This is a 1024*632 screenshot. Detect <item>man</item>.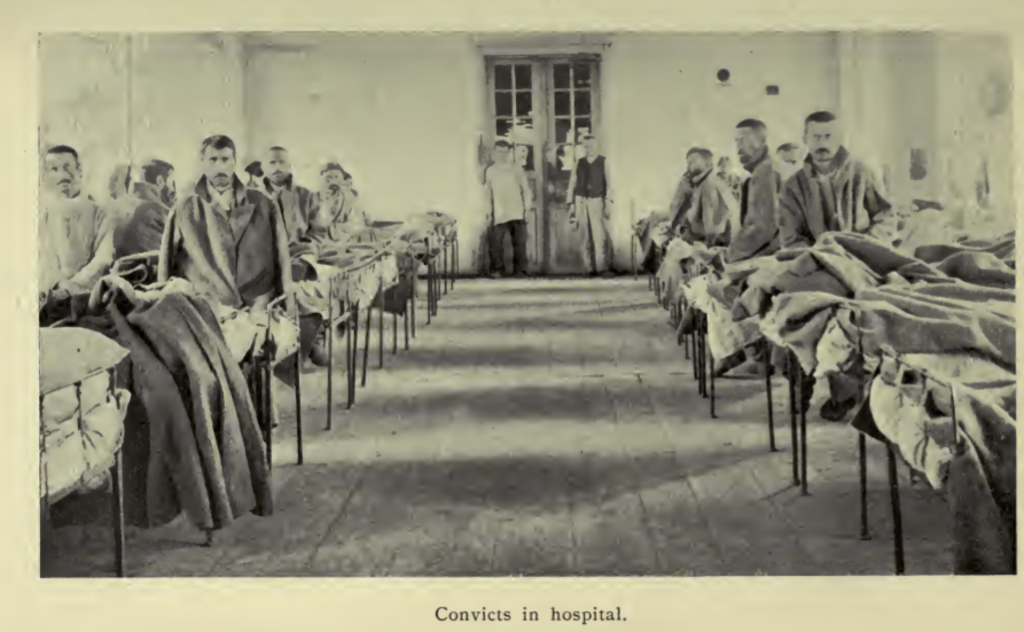
40/148/115/318.
